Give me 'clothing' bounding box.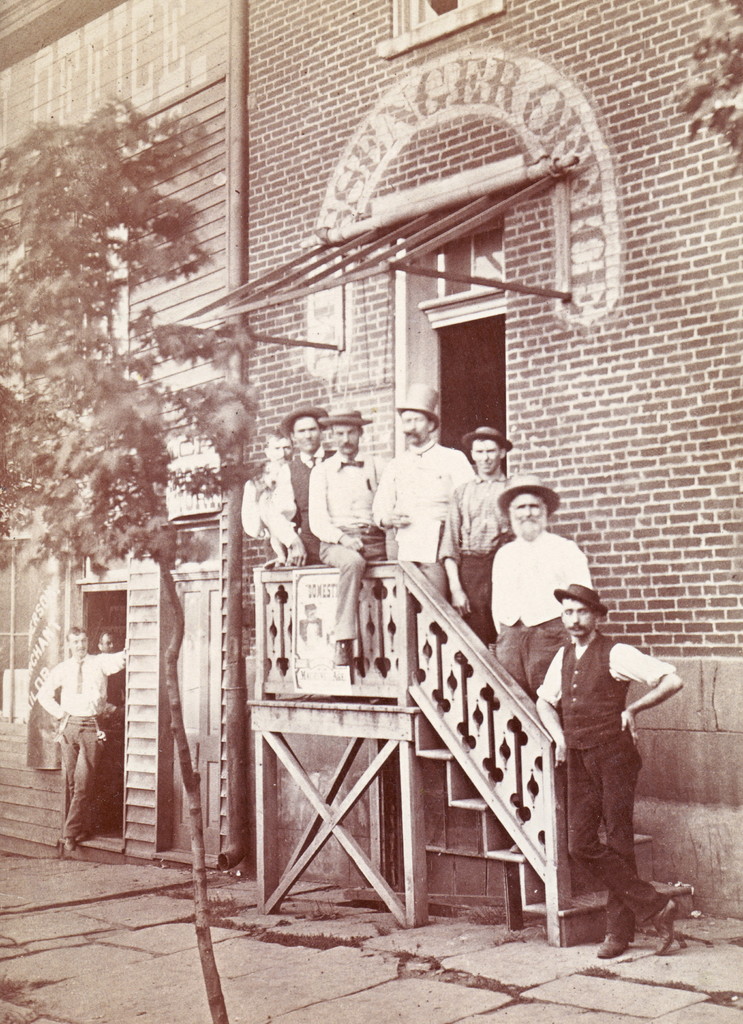
bbox=(455, 542, 489, 657).
